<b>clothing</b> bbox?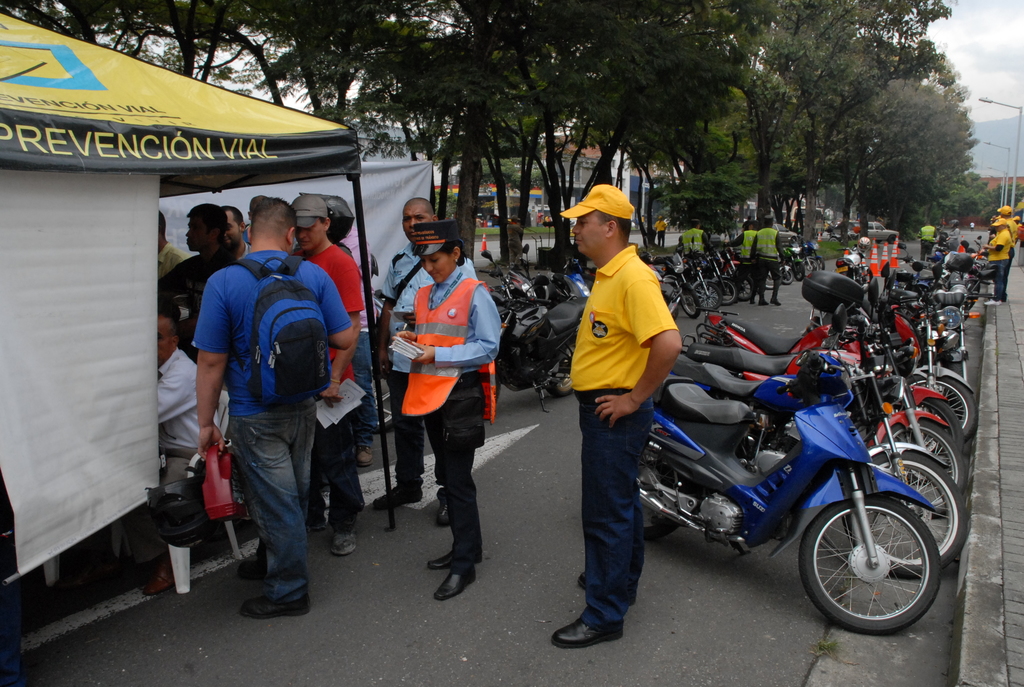
bbox=[986, 233, 1010, 296]
